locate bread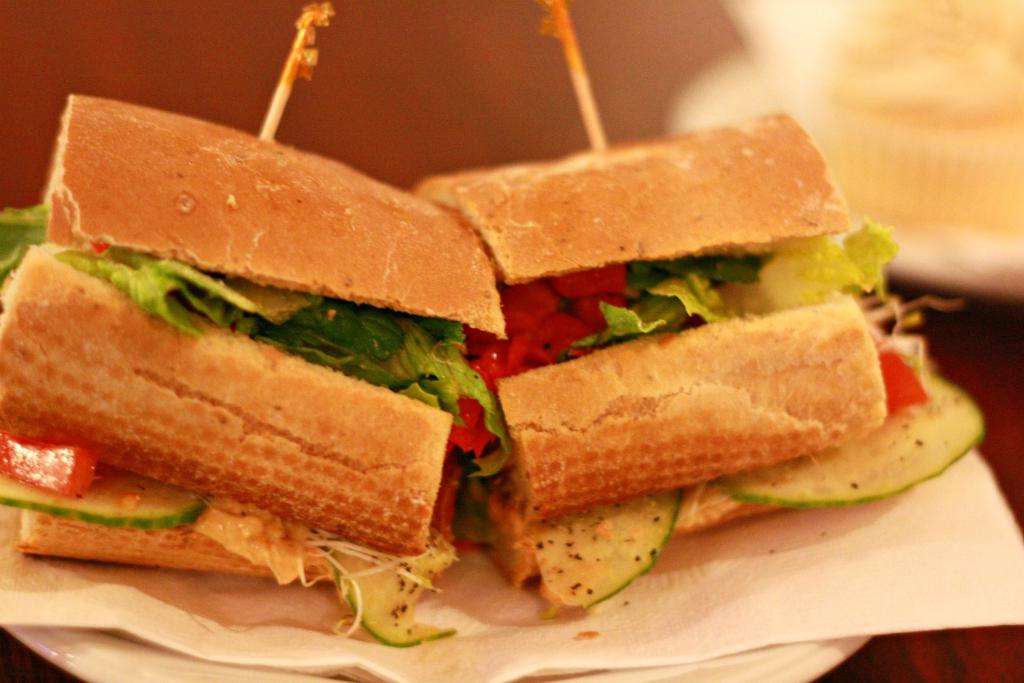
(51, 90, 500, 340)
